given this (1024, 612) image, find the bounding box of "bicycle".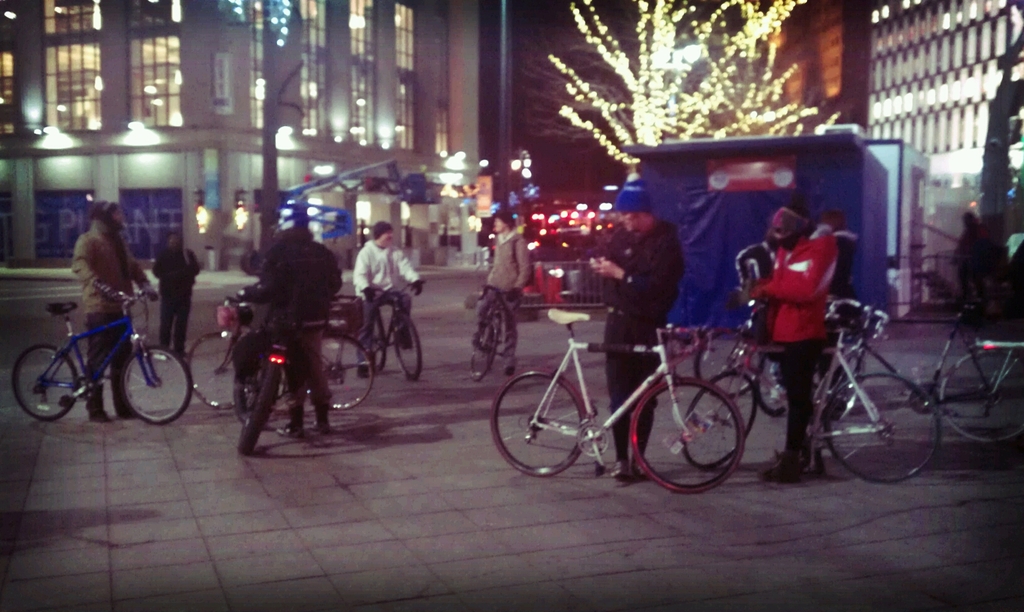
locate(490, 311, 748, 495).
